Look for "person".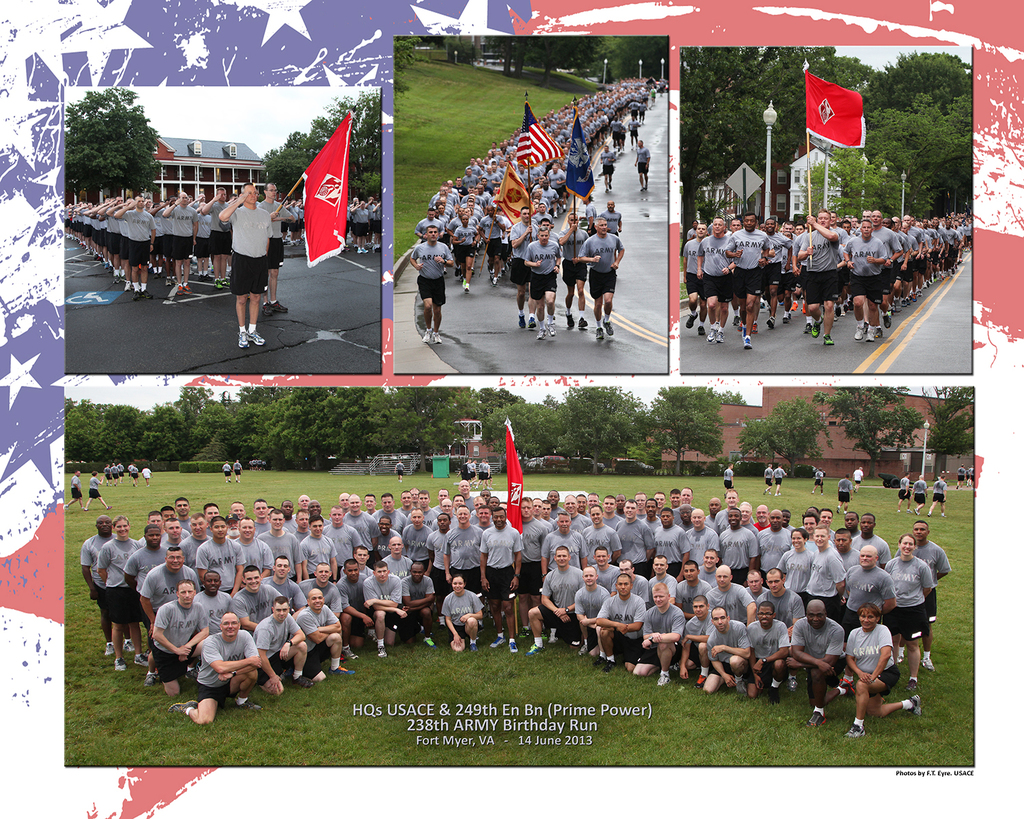
Found: bbox=(635, 130, 657, 197).
